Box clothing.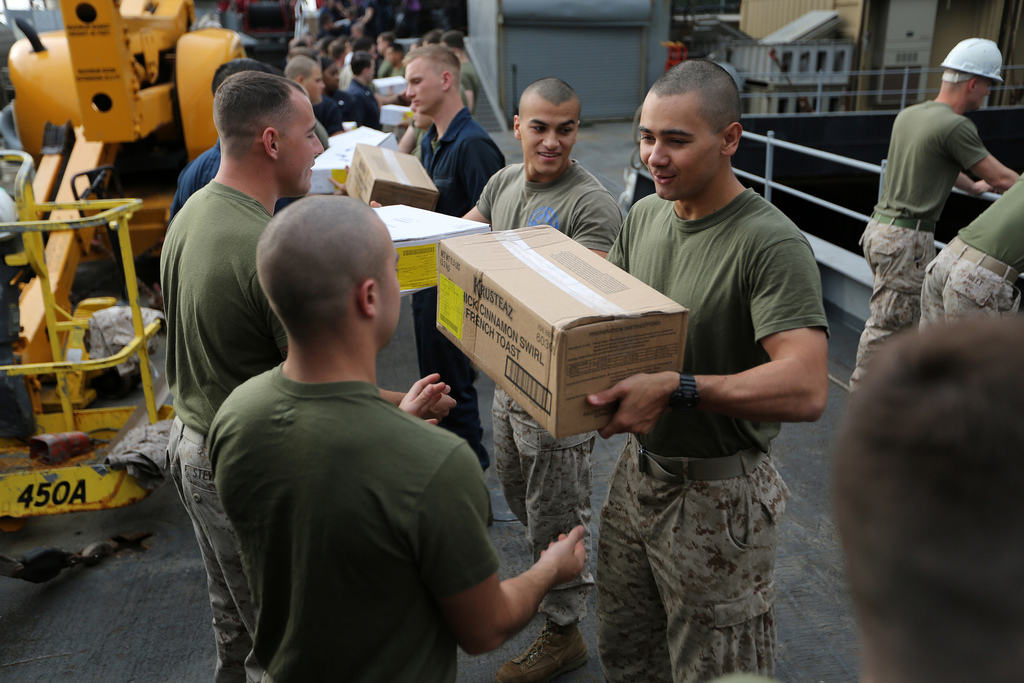
bbox=[917, 175, 1023, 331].
